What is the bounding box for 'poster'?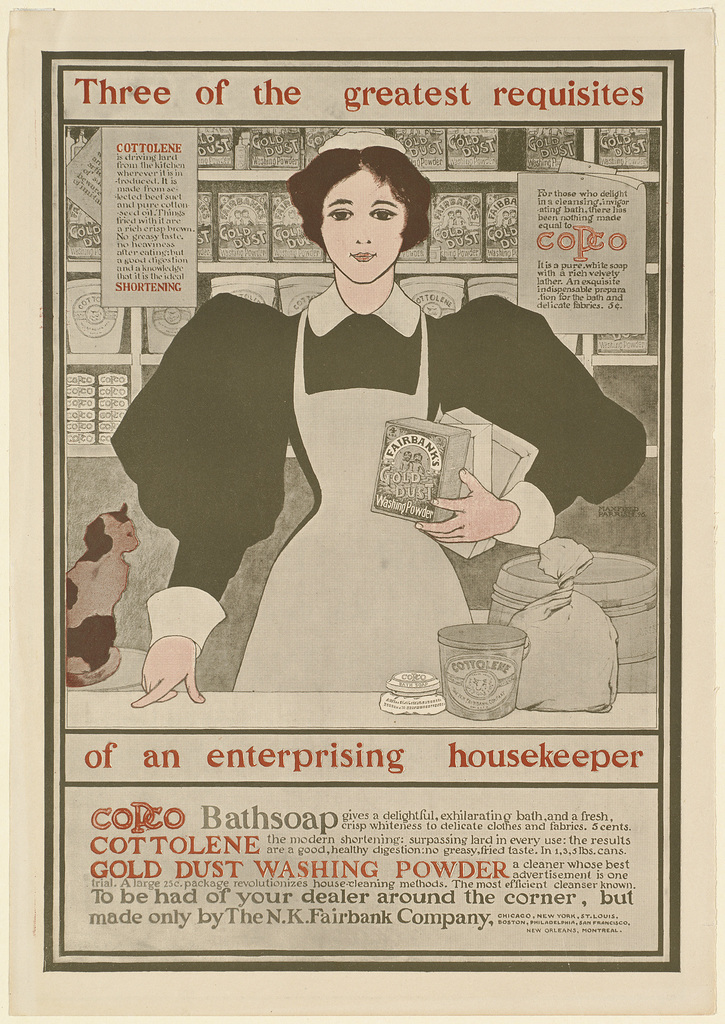
<bbox>0, 0, 724, 1023</bbox>.
